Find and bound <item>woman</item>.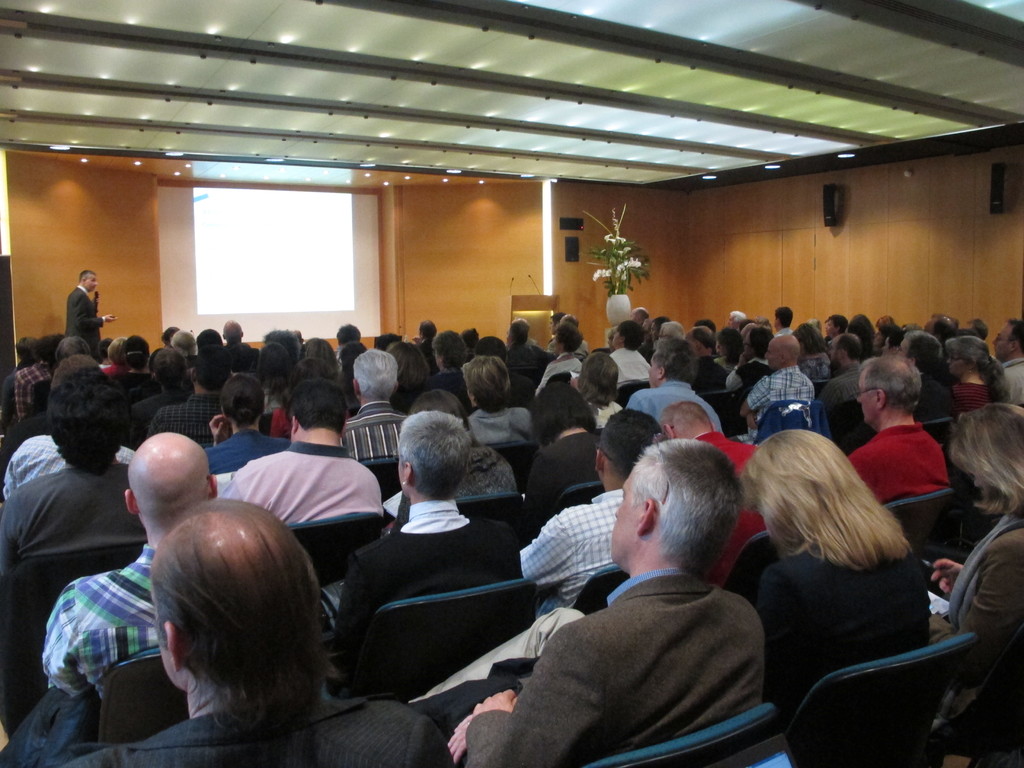
Bound: {"x1": 876, "y1": 314, "x2": 897, "y2": 330}.
